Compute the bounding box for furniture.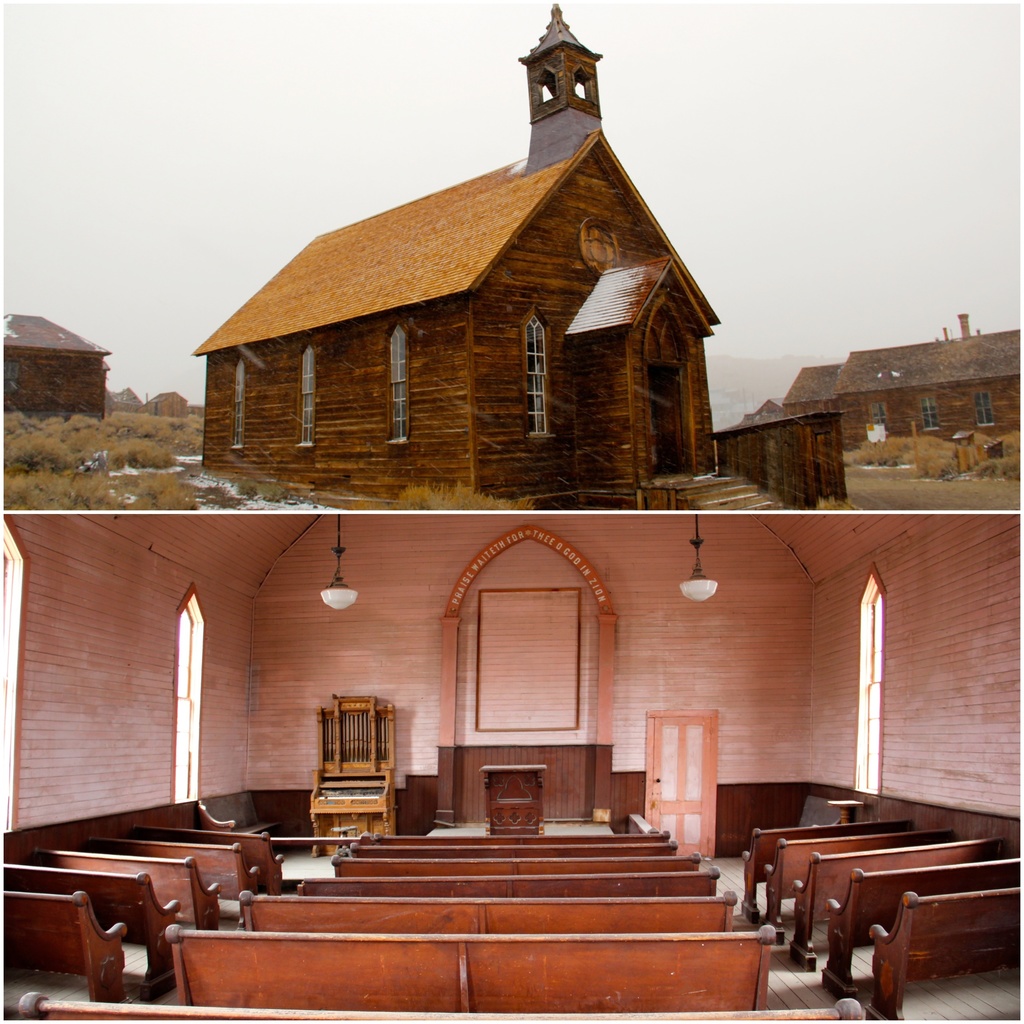
<bbox>17, 993, 839, 1020</bbox>.
